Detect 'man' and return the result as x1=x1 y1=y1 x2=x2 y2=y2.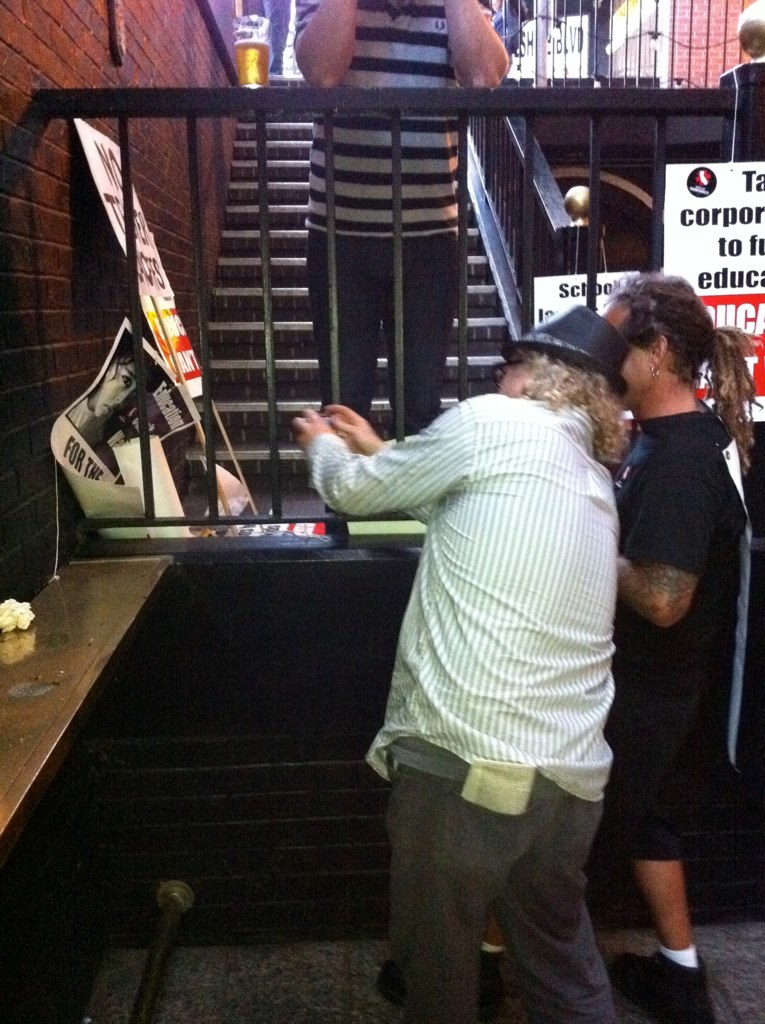
x1=290 y1=0 x2=513 y2=434.
